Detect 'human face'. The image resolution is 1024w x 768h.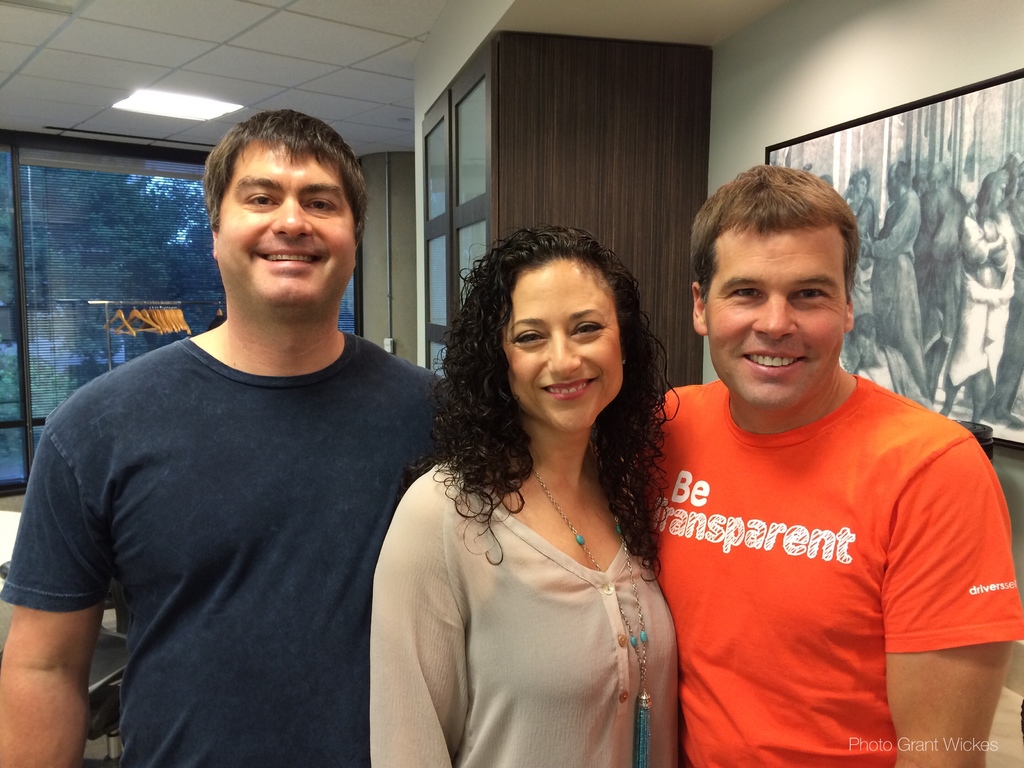
(216,141,361,303).
